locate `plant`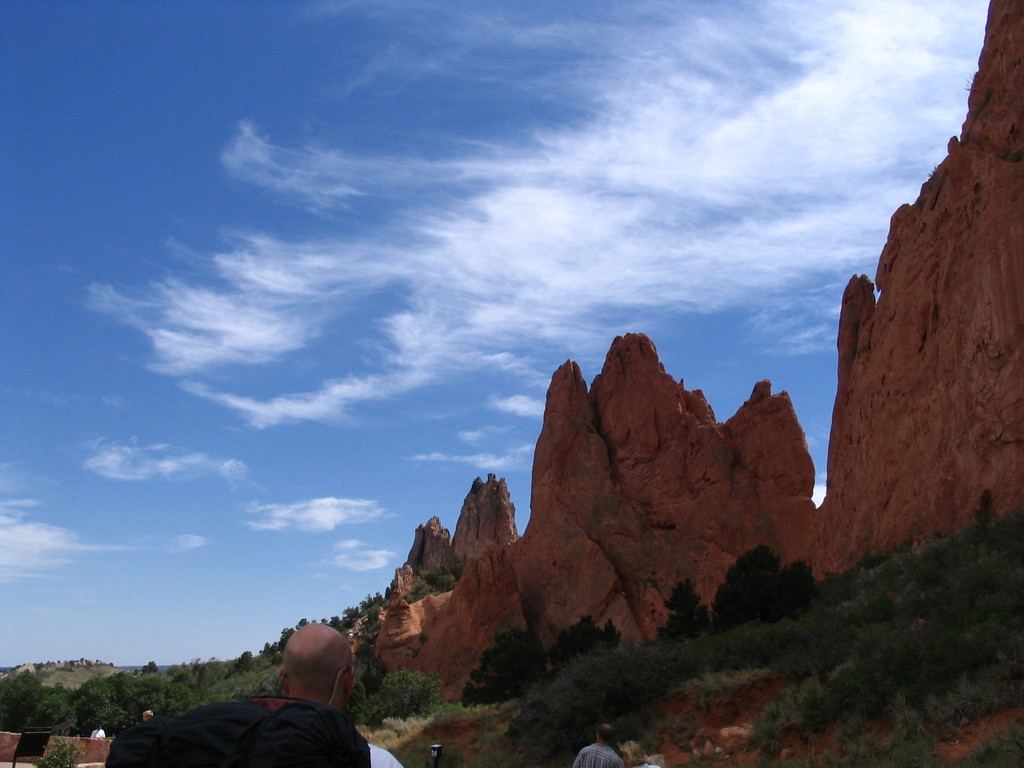
box(29, 733, 83, 767)
